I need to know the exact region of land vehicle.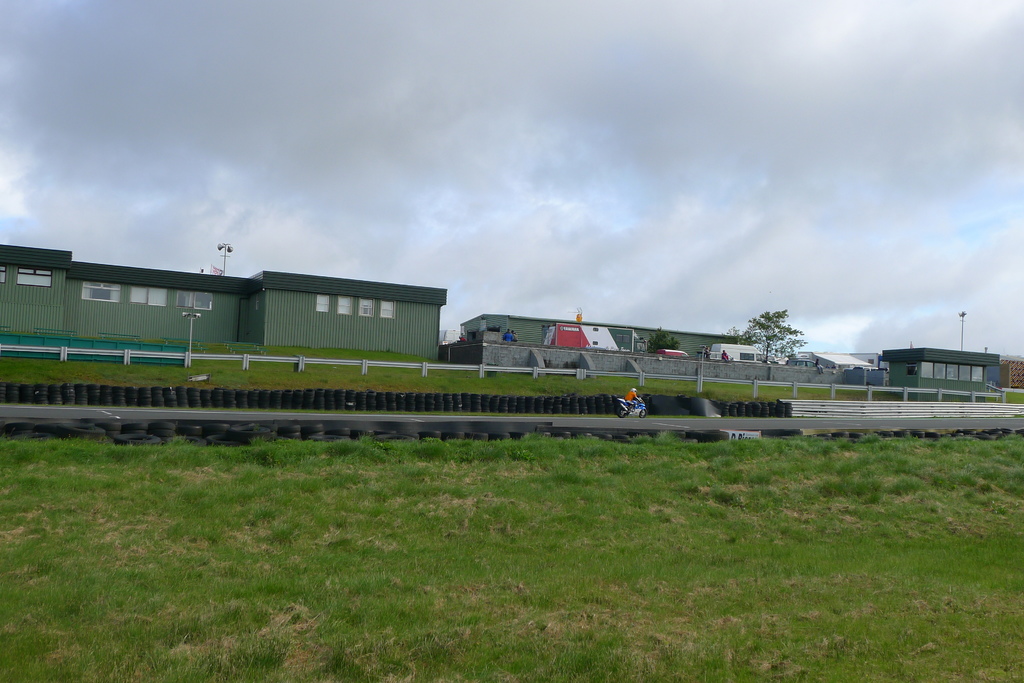
Region: 616, 396, 648, 419.
